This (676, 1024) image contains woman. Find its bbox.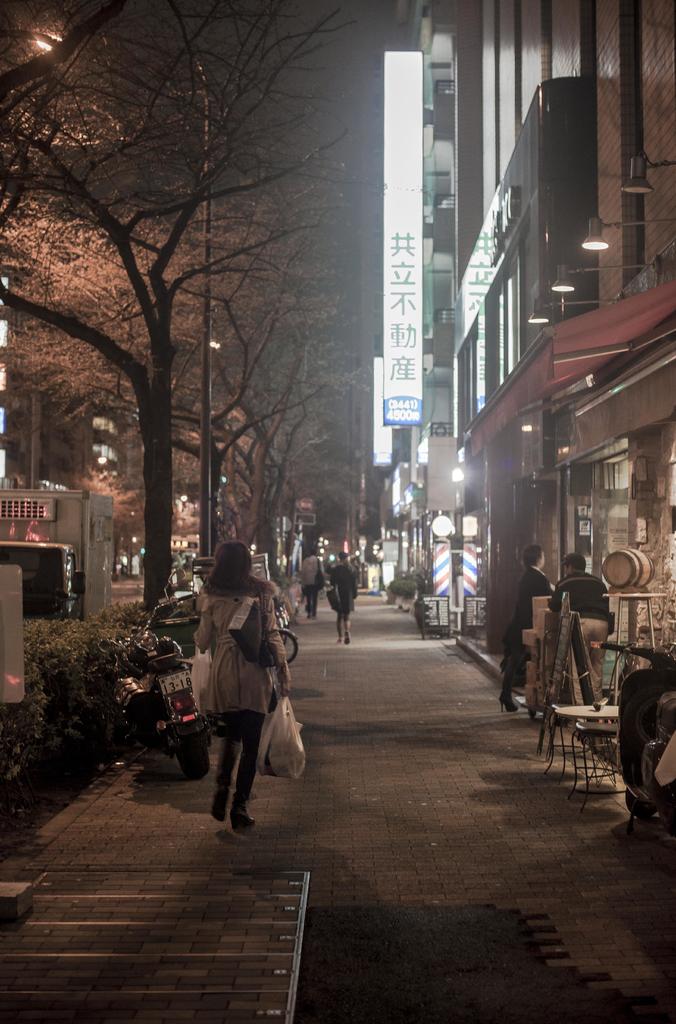
178 547 303 844.
